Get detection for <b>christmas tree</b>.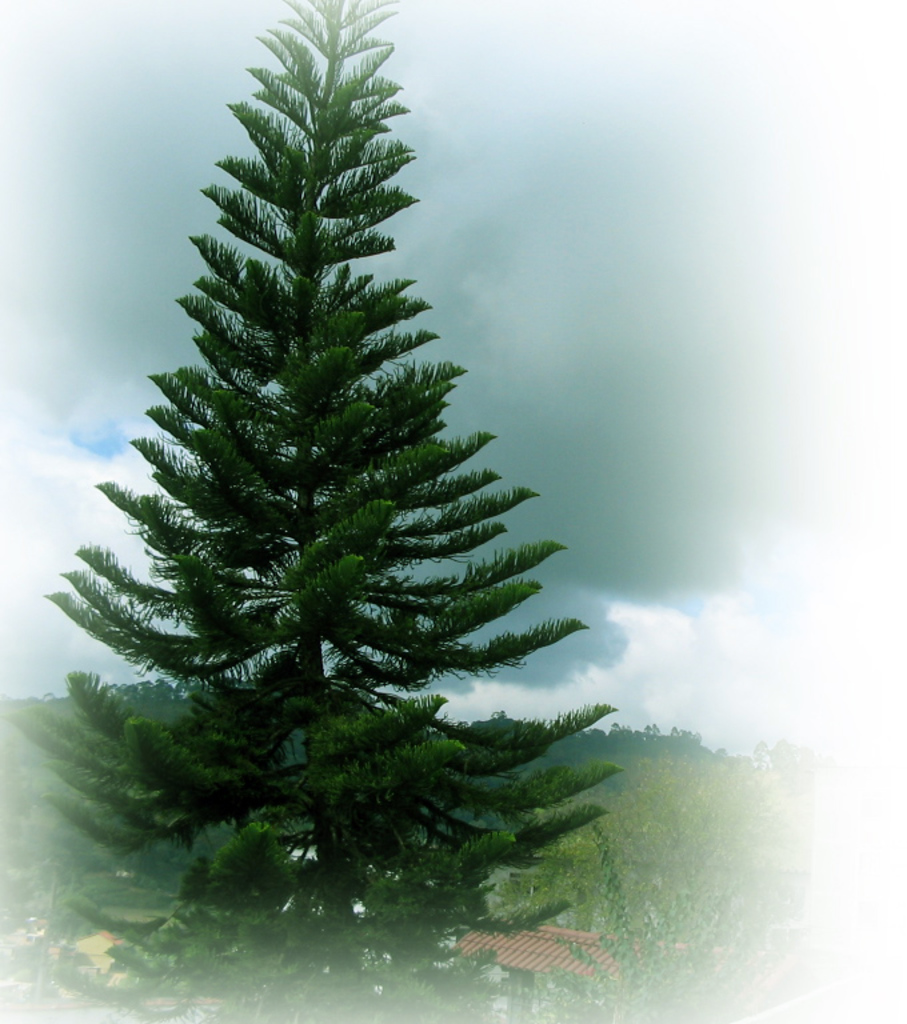
Detection: region(8, 0, 631, 1023).
